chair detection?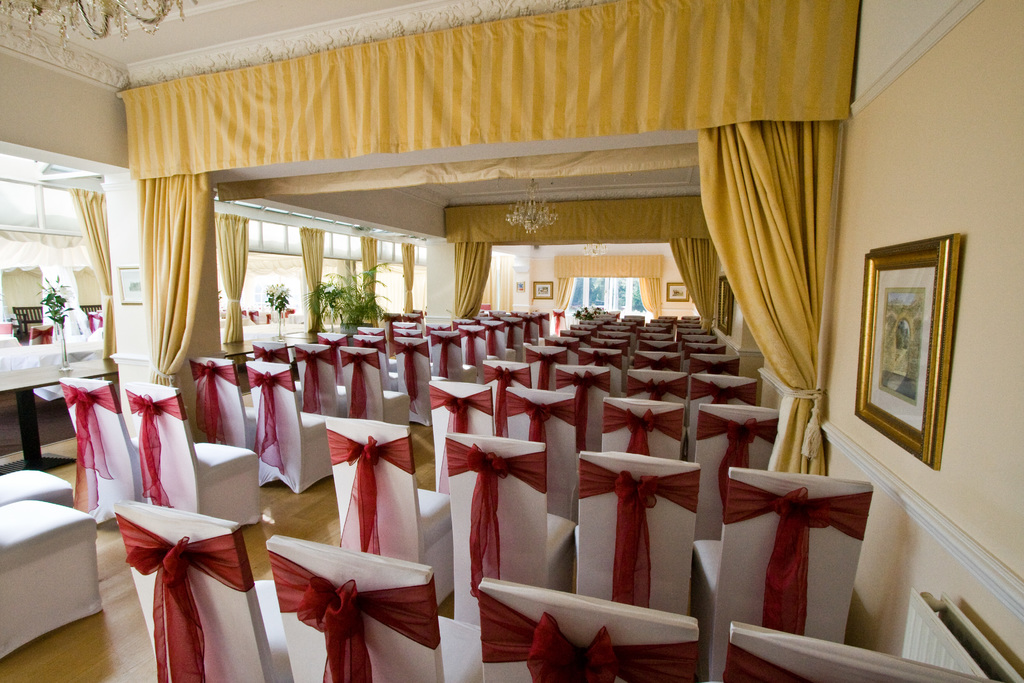
select_region(624, 370, 685, 404)
